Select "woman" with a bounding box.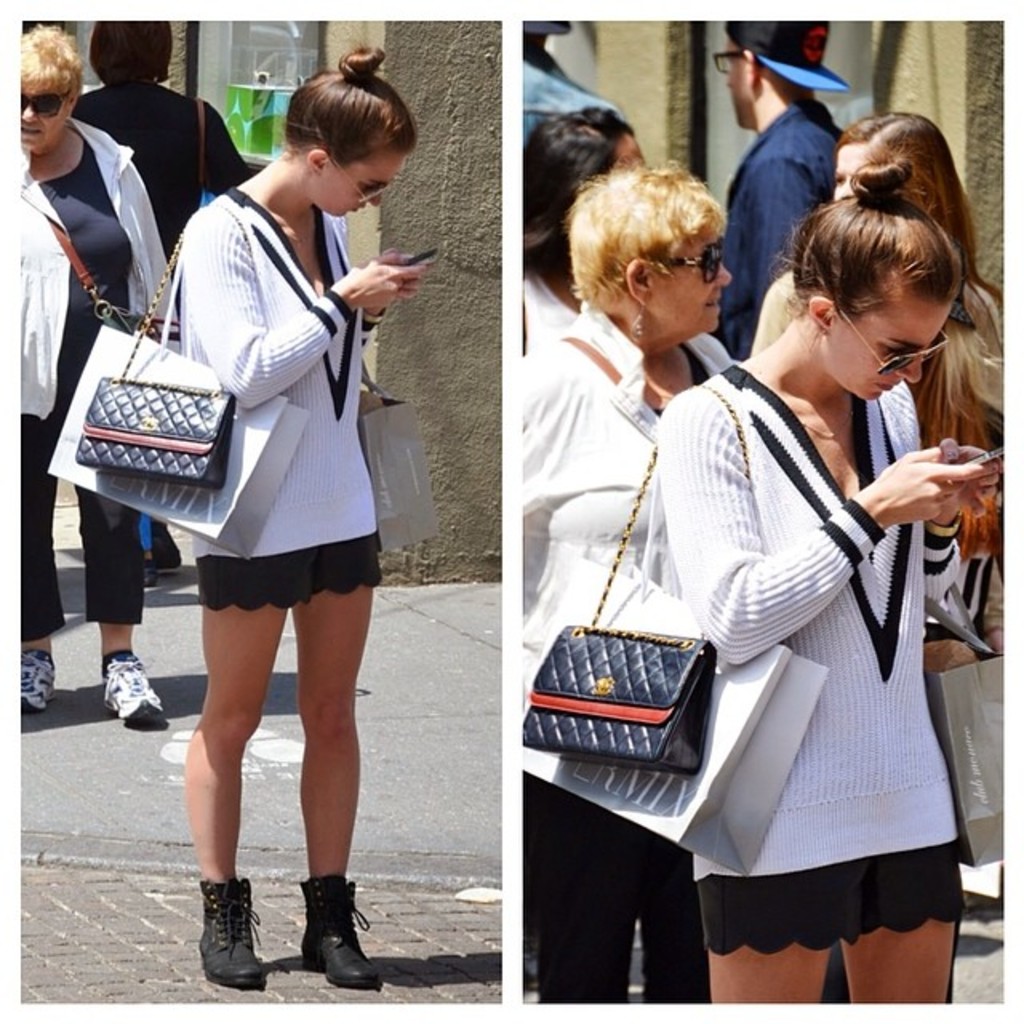
(517, 99, 638, 363).
